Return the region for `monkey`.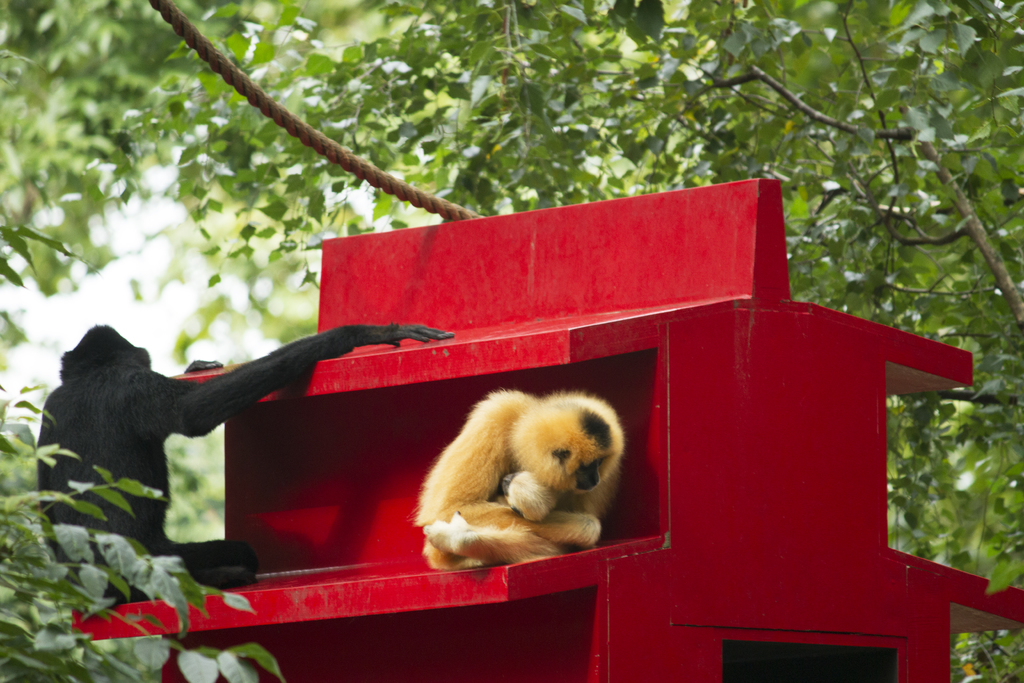
bbox(38, 320, 455, 588).
